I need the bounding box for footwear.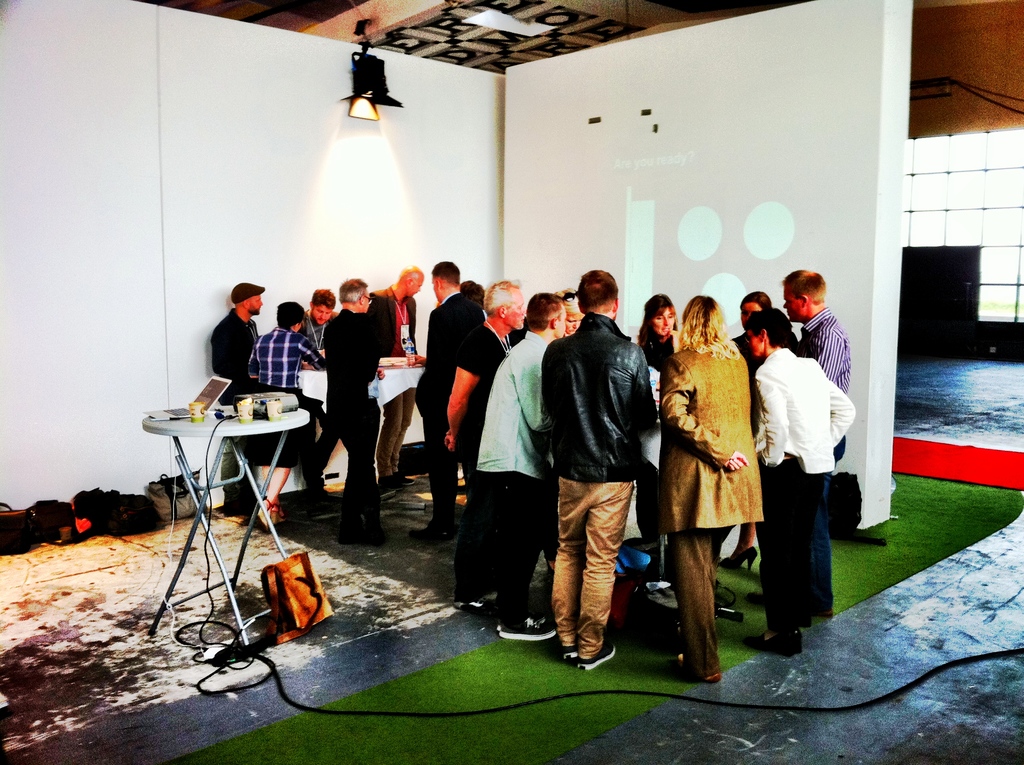
Here it is: <box>579,637,613,675</box>.
